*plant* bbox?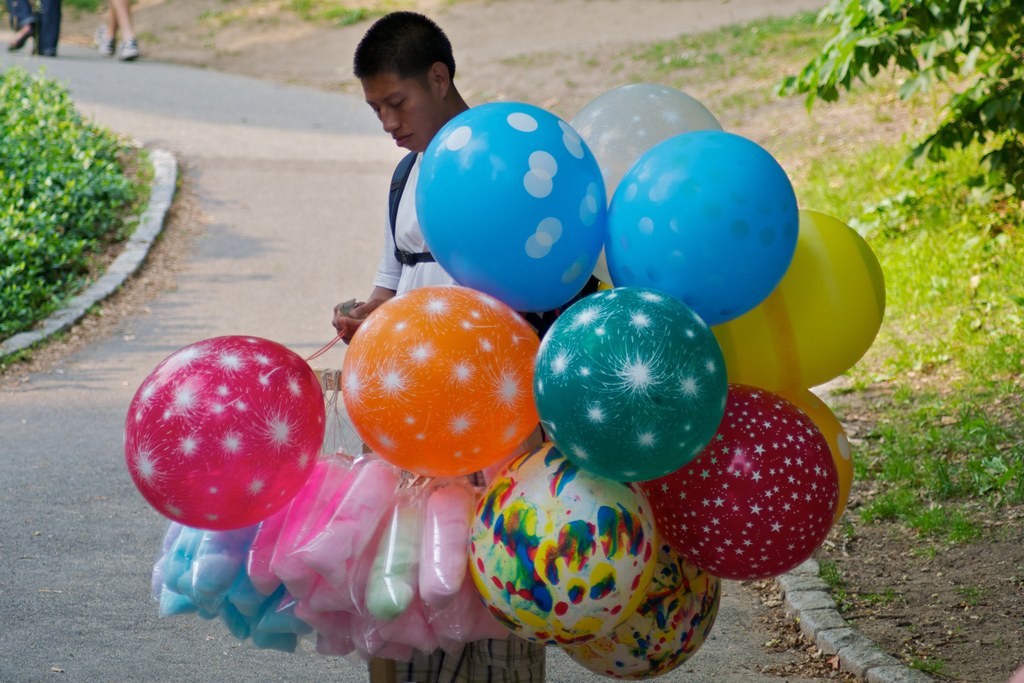
l=0, t=67, r=148, b=352
